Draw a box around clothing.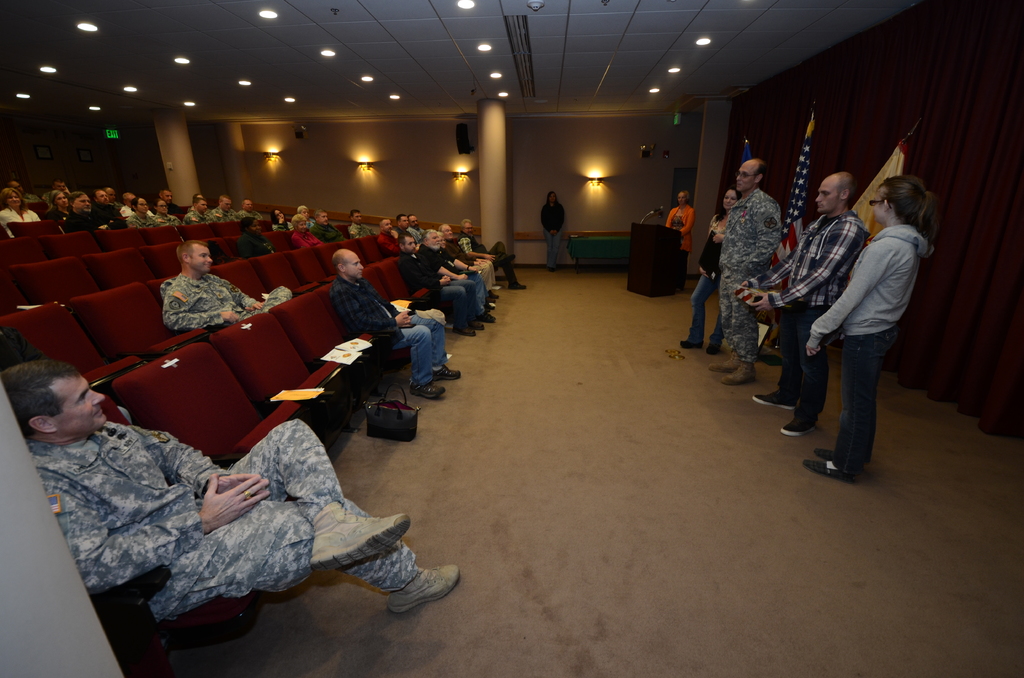
{"x1": 161, "y1": 272, "x2": 291, "y2": 323}.
